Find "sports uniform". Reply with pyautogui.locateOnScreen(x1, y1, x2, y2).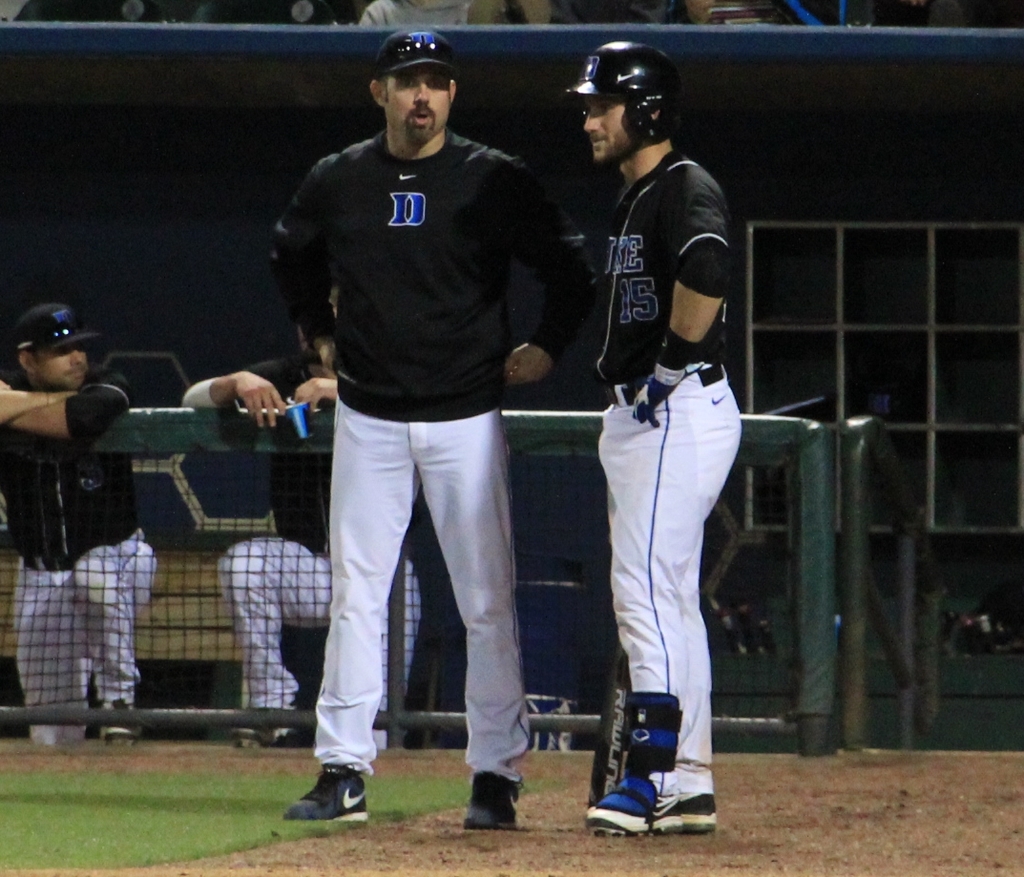
pyautogui.locateOnScreen(265, 35, 603, 837).
